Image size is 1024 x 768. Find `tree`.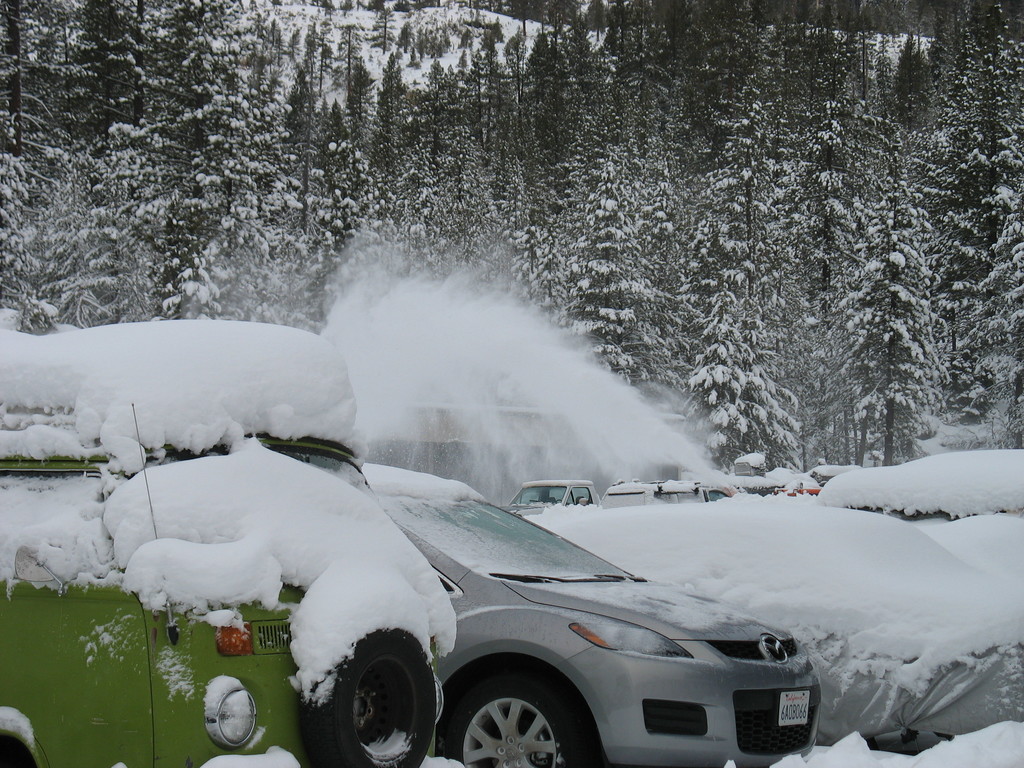
(511, 154, 559, 343).
